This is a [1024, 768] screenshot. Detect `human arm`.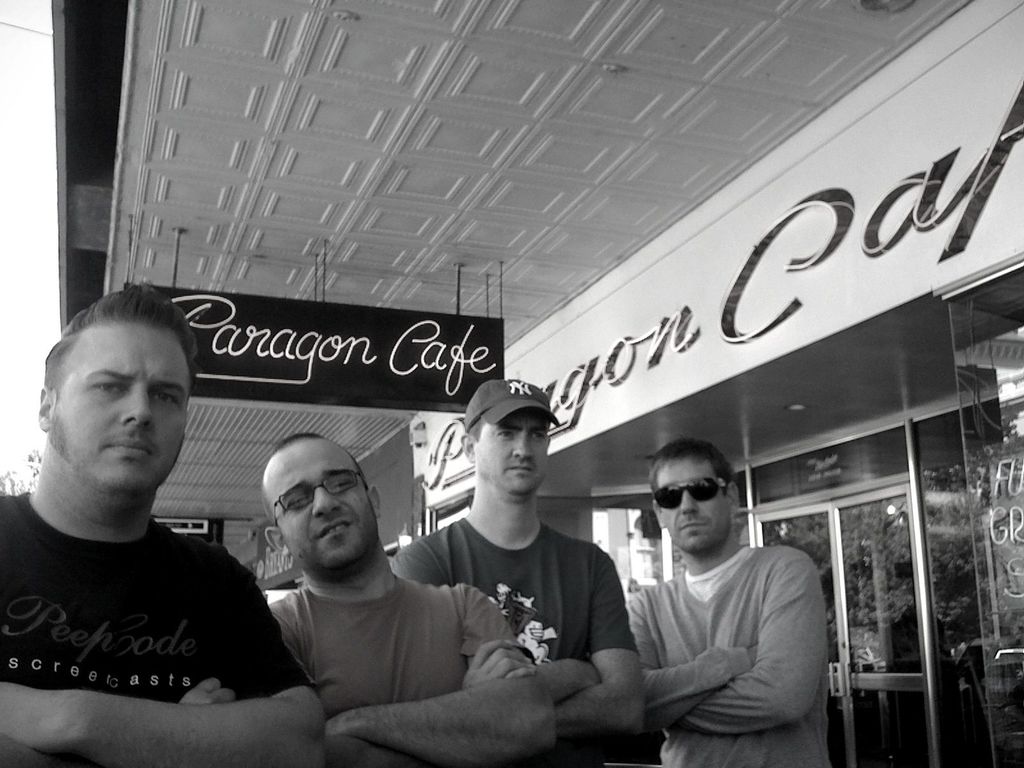
328,592,563,765.
